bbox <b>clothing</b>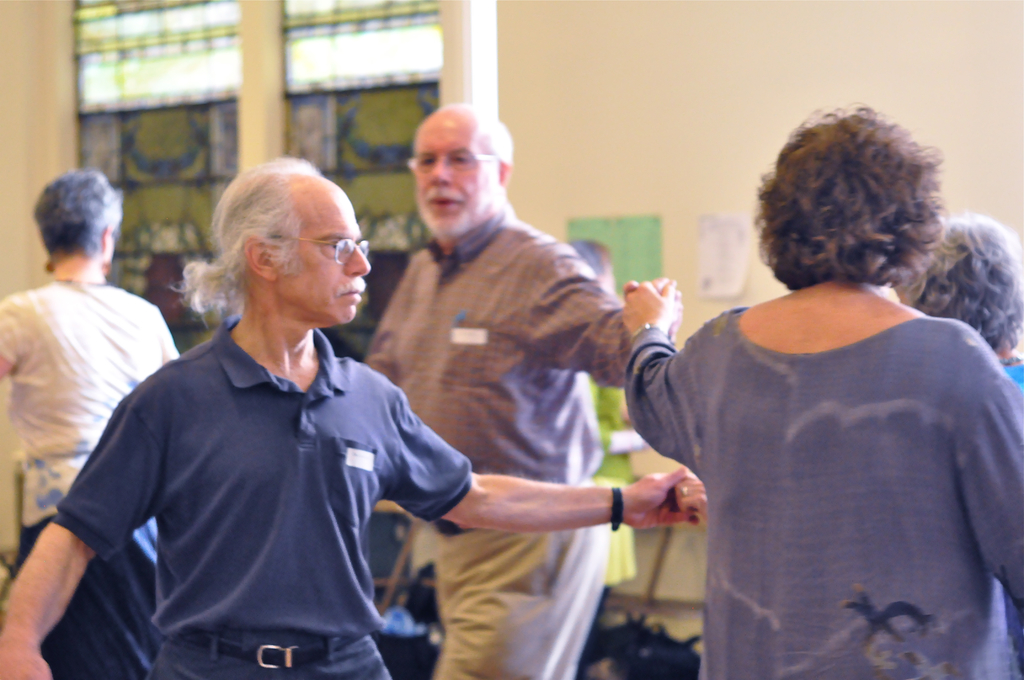
crop(70, 330, 472, 674)
